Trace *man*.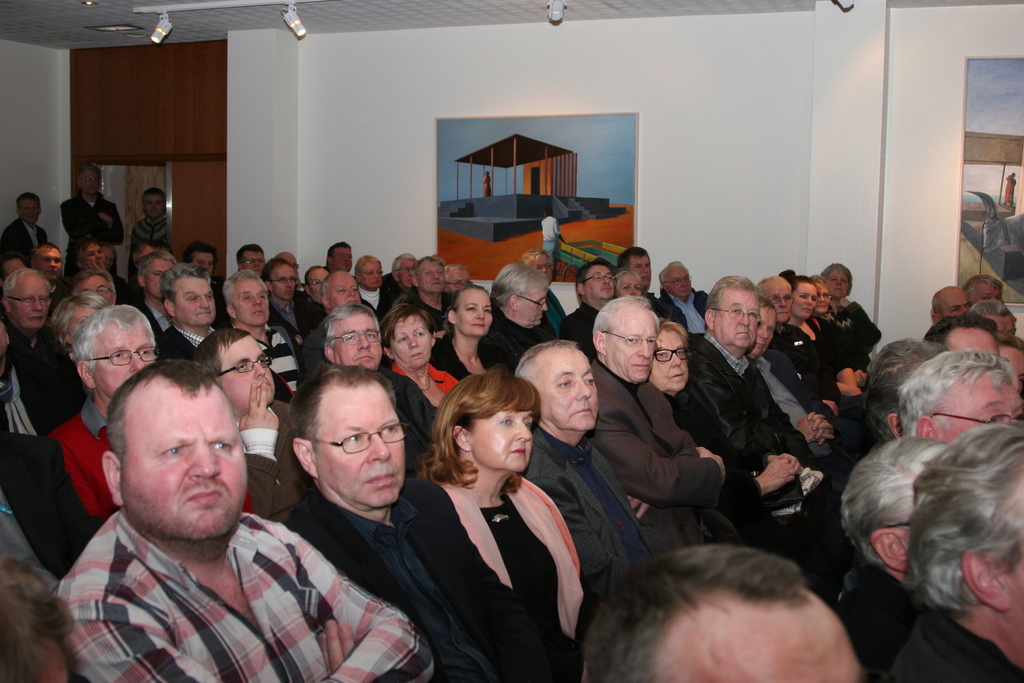
Traced to Rect(191, 325, 304, 526).
